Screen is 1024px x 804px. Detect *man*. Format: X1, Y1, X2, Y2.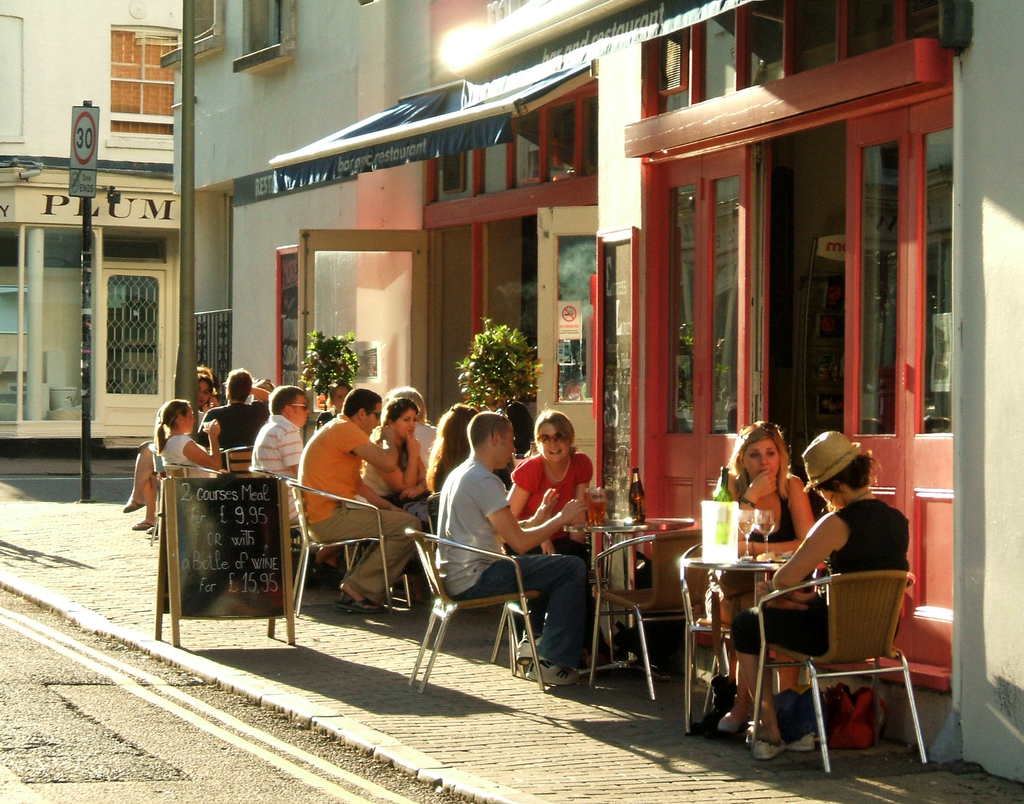
437, 412, 588, 686.
